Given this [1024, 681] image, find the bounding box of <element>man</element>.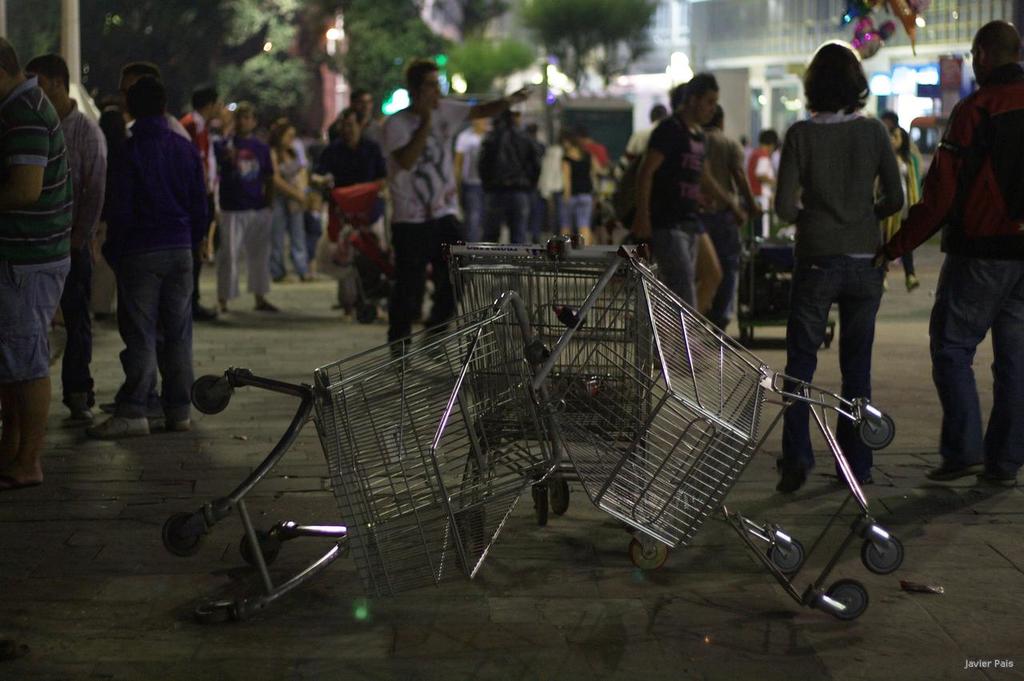
<box>335,83,382,156</box>.
